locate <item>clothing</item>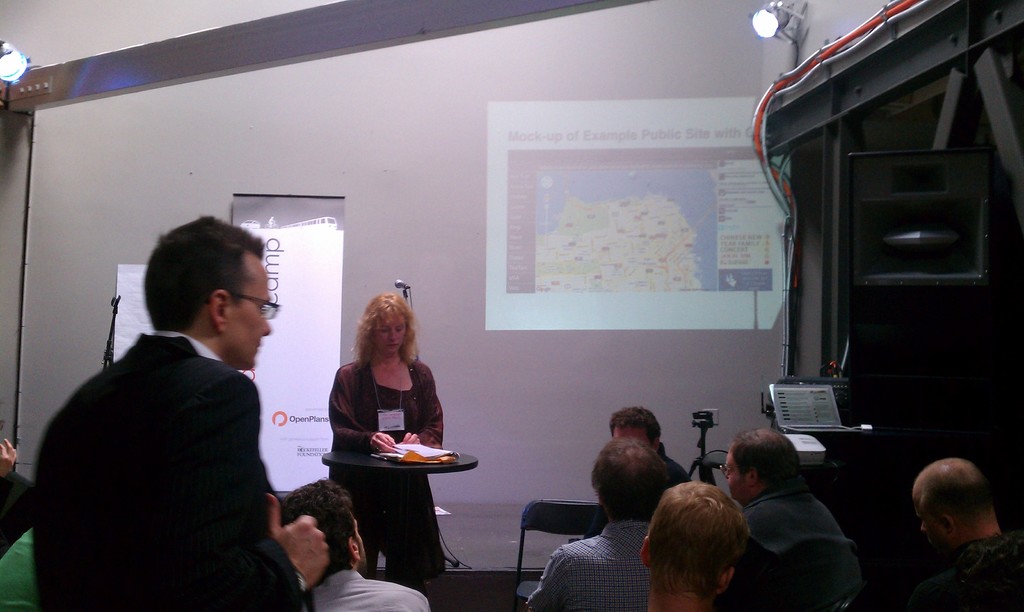
region(40, 271, 301, 611)
